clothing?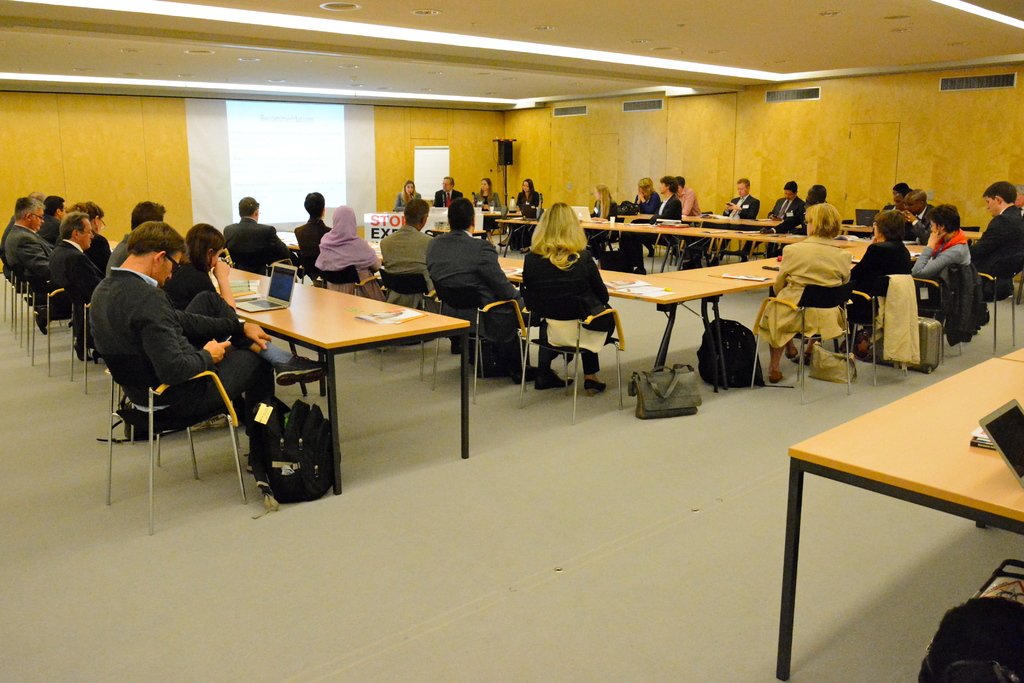
rect(522, 242, 614, 389)
